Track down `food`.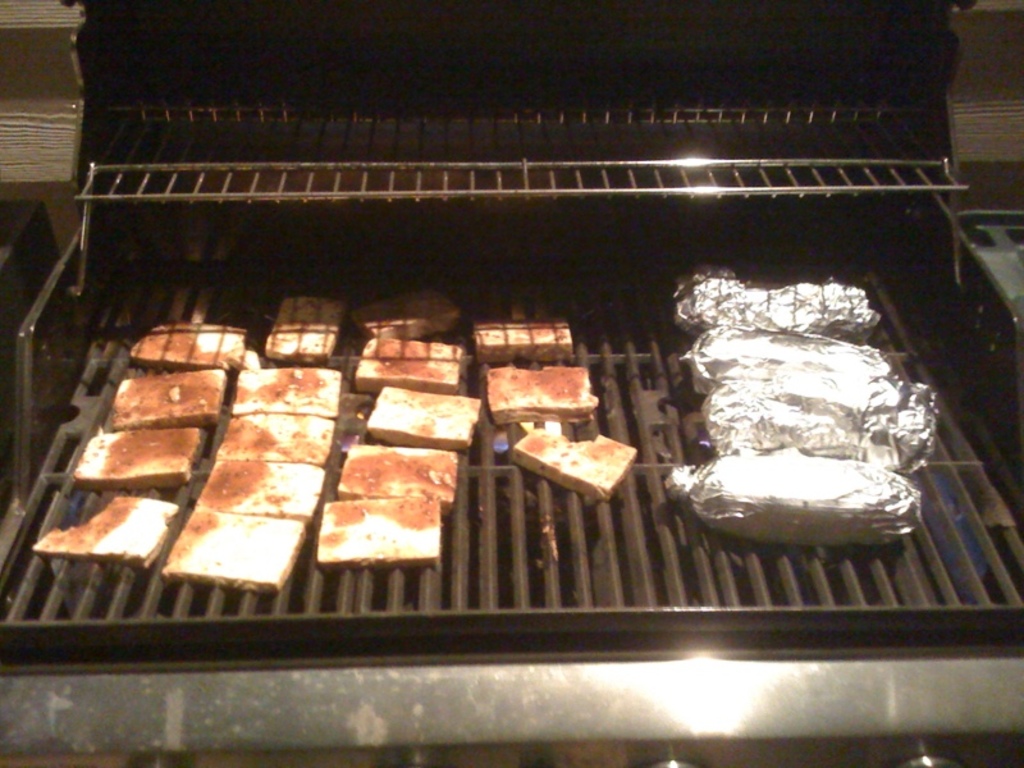
Tracked to 666/260/936/552.
